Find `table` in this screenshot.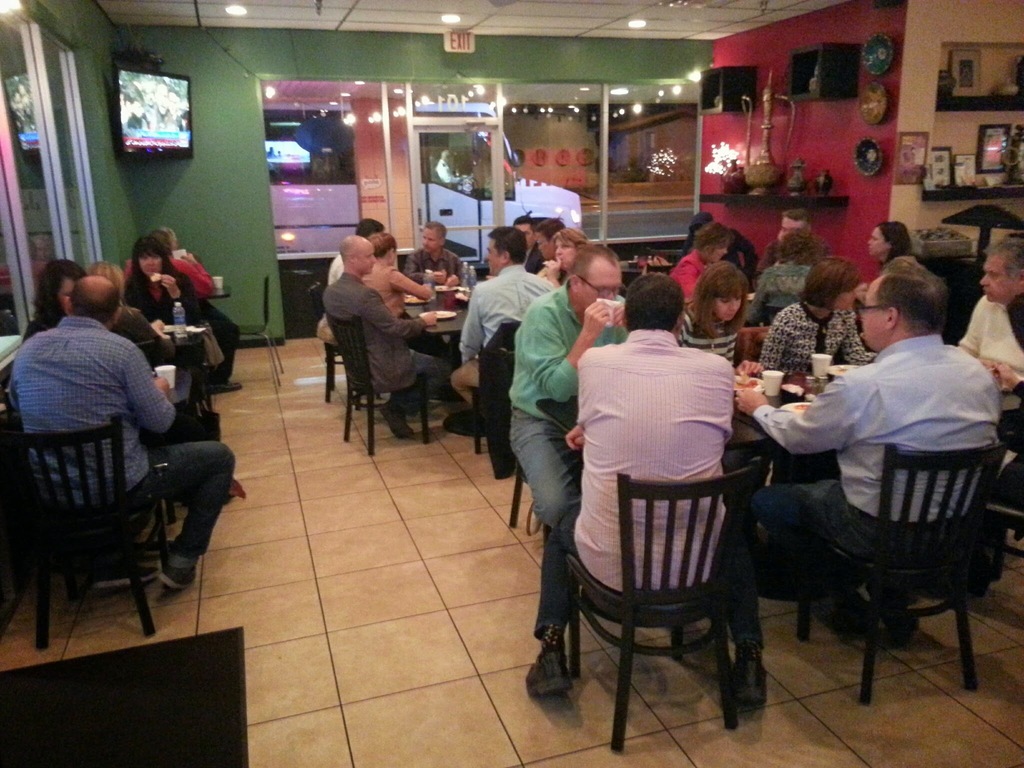
The bounding box for `table` is (left=394, top=288, right=476, bottom=440).
